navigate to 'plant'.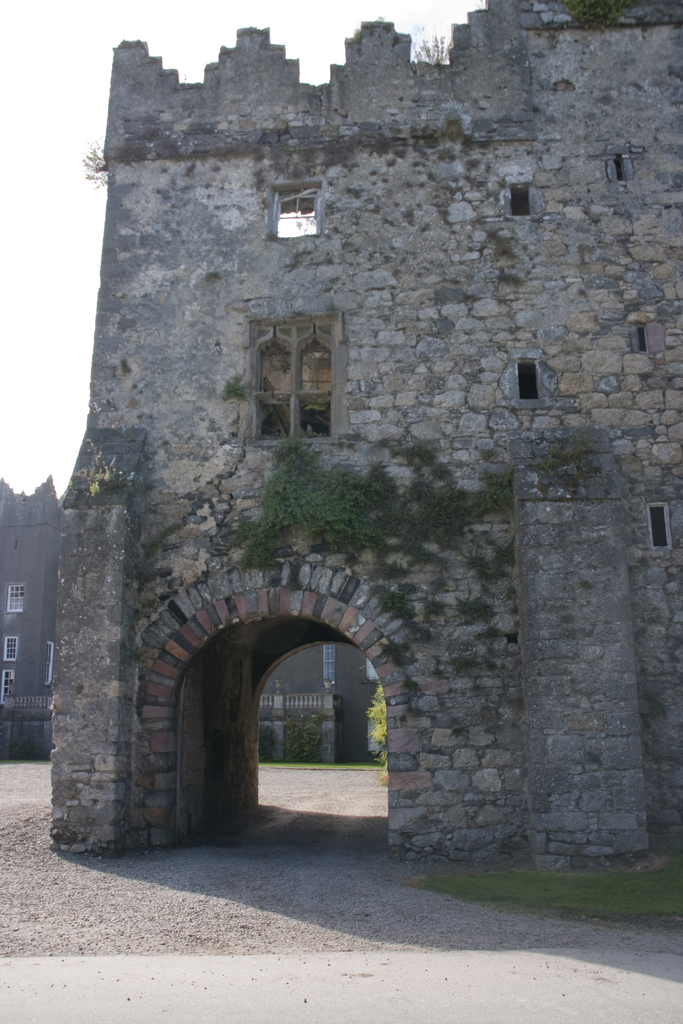
Navigation target: x1=362, y1=15, x2=392, y2=29.
